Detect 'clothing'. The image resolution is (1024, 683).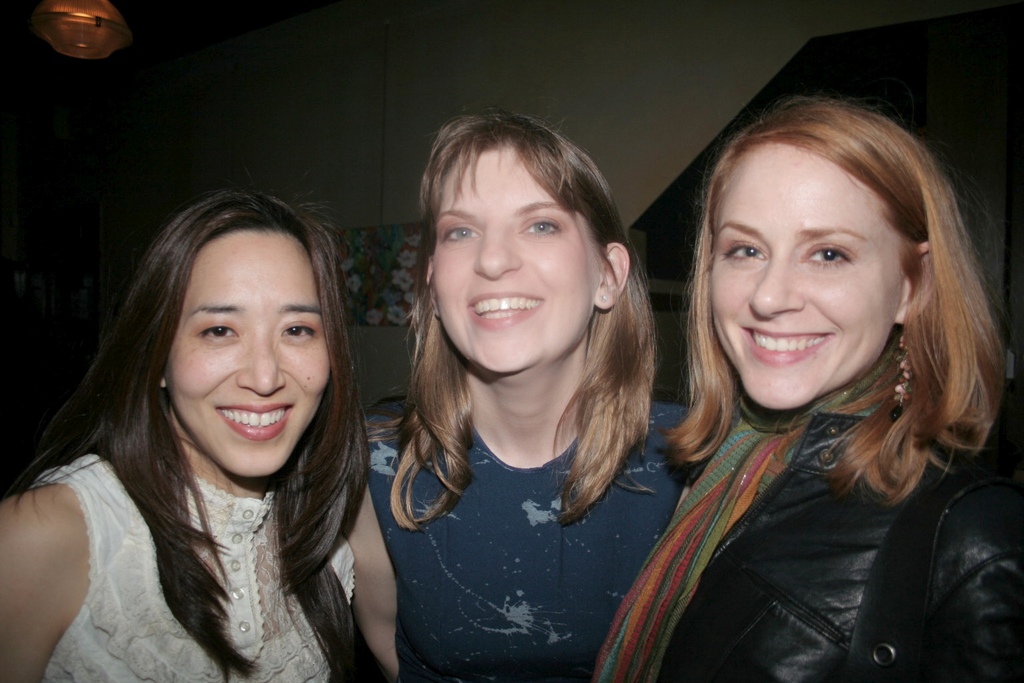
select_region(41, 454, 357, 682).
